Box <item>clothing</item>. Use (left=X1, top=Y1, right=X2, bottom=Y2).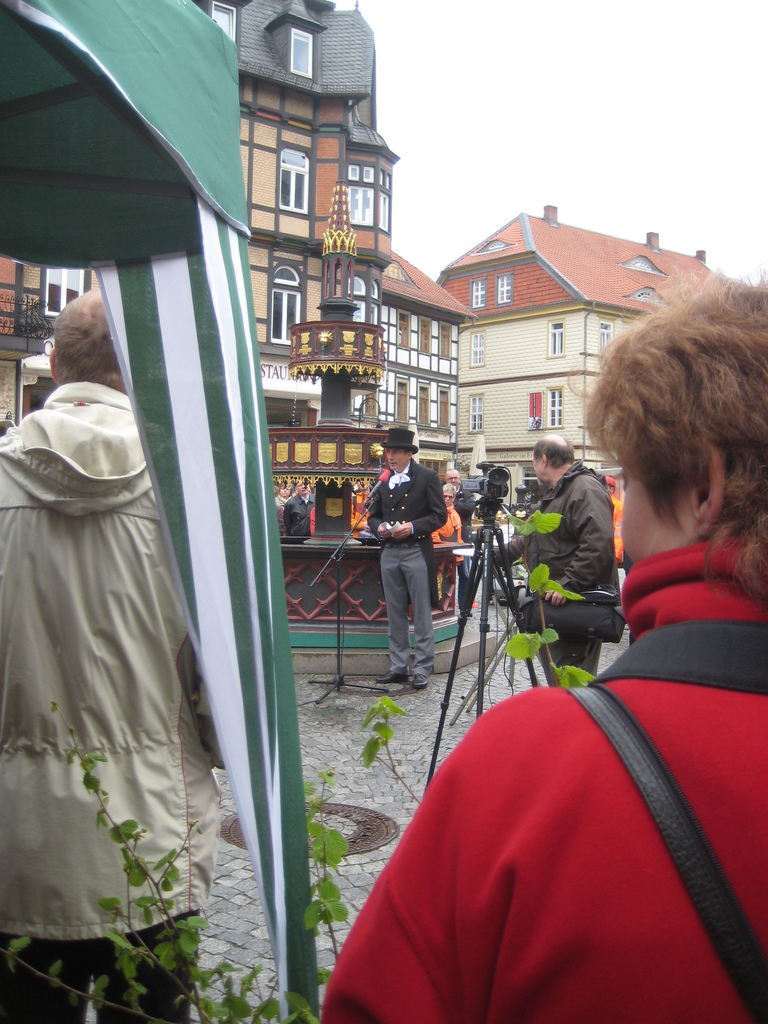
(left=282, top=488, right=315, bottom=541).
